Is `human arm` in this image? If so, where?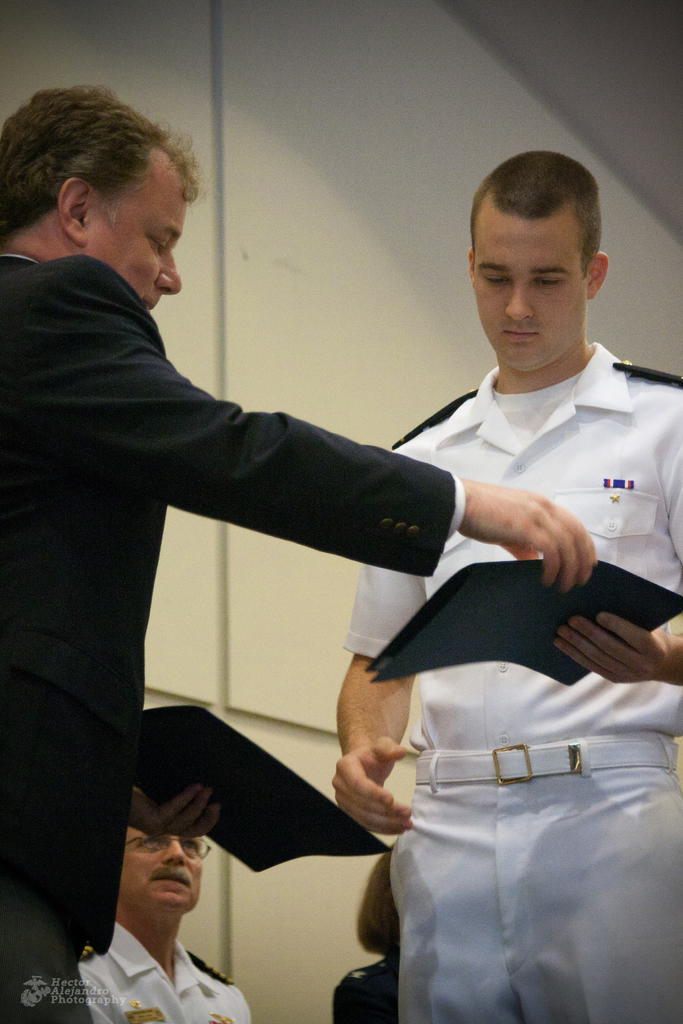
Yes, at [x1=227, y1=977, x2=256, y2=1023].
